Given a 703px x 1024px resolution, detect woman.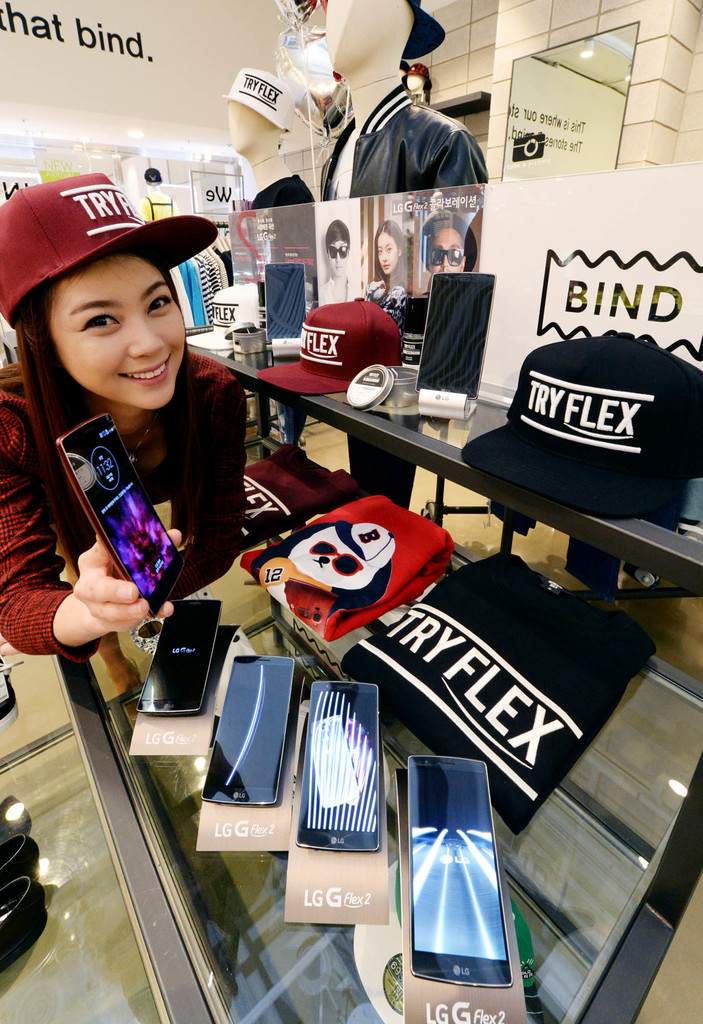
l=358, t=219, r=403, b=326.
